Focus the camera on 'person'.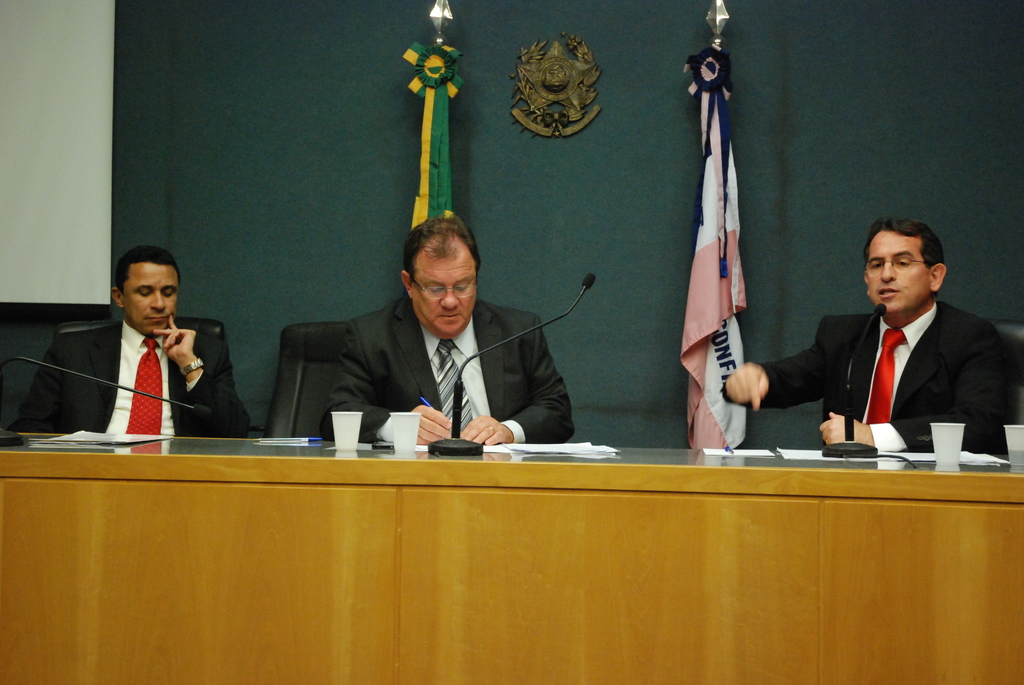
Focus region: bbox=[720, 214, 1014, 453].
